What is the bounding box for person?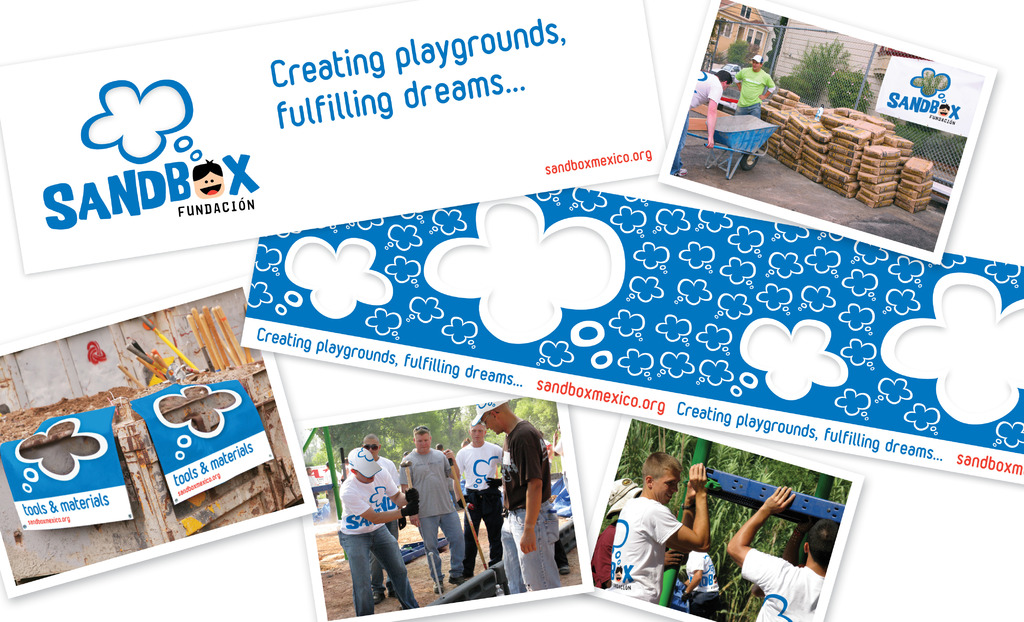
x1=397 y1=421 x2=476 y2=587.
